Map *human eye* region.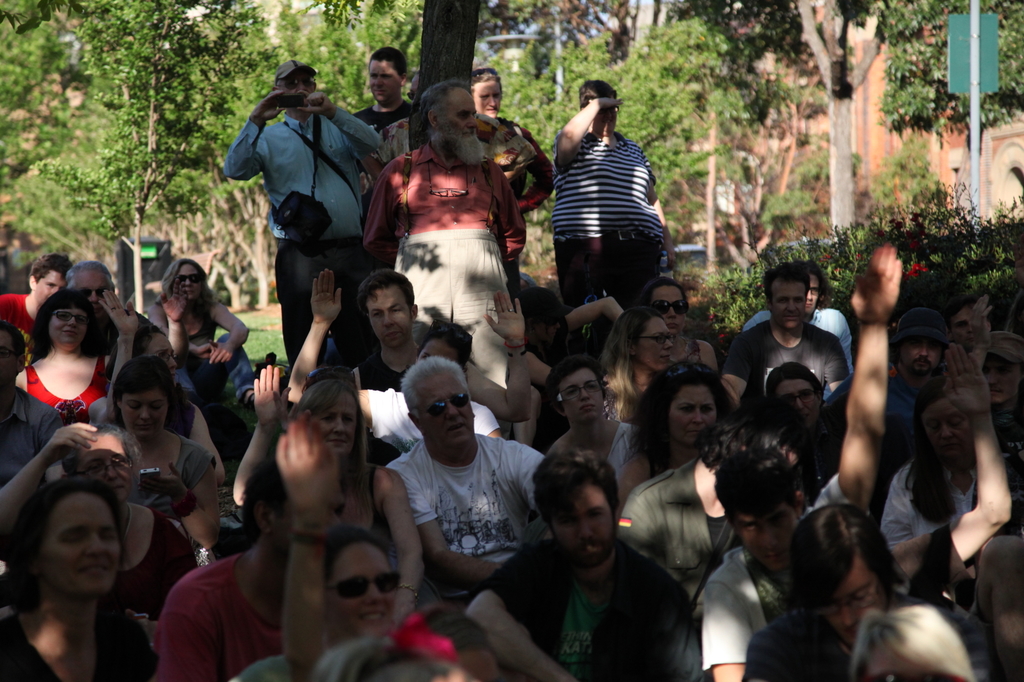
Mapped to 390 306 403 313.
